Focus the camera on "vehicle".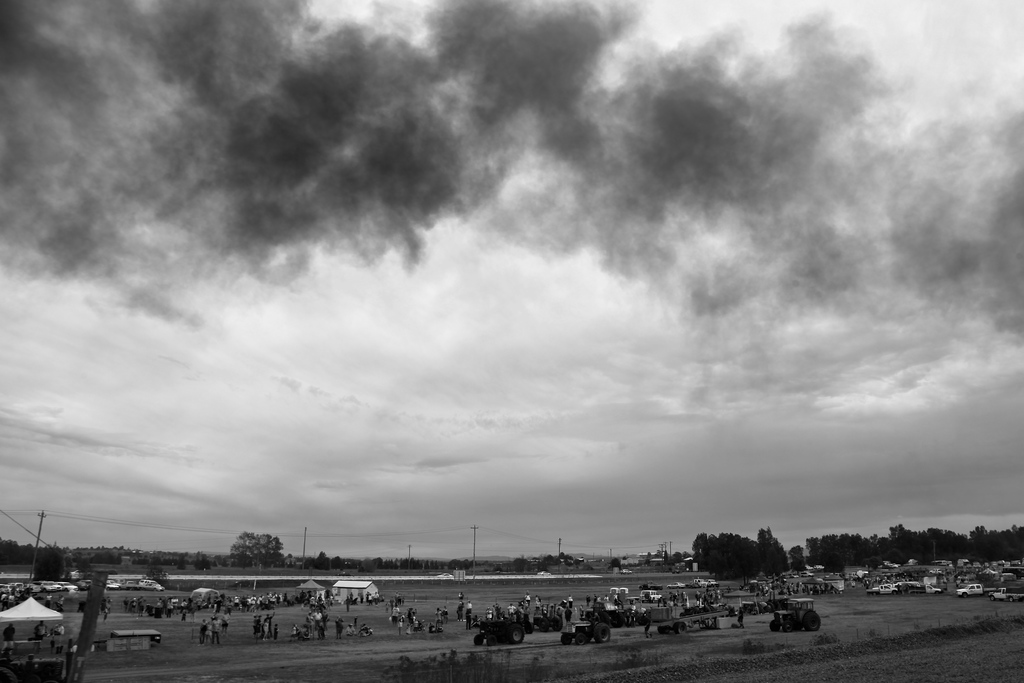
Focus region: <box>477,622,529,651</box>.
